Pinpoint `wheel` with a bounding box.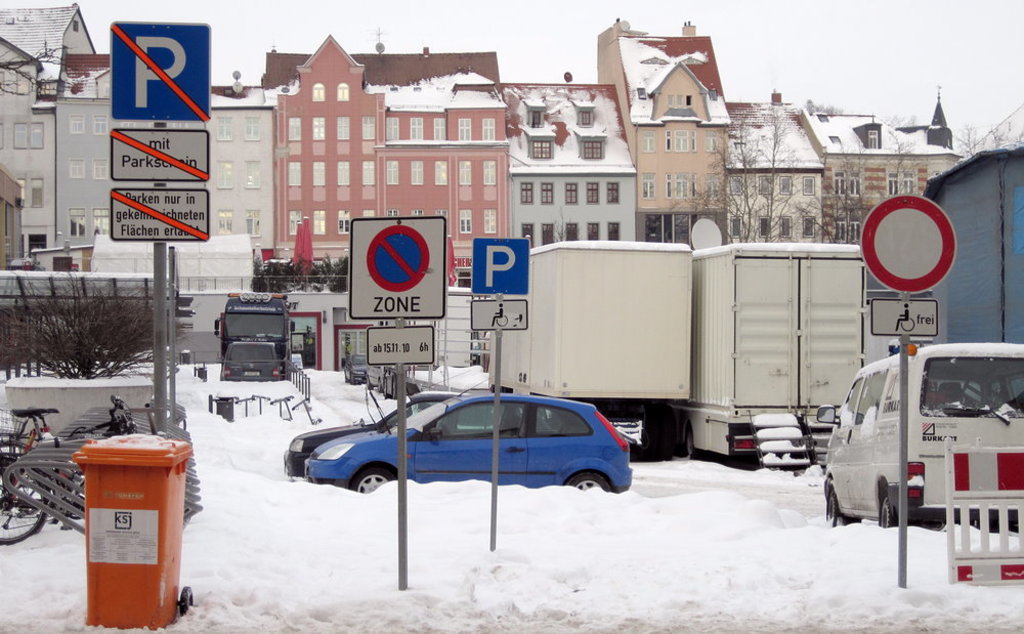
821 491 863 527.
